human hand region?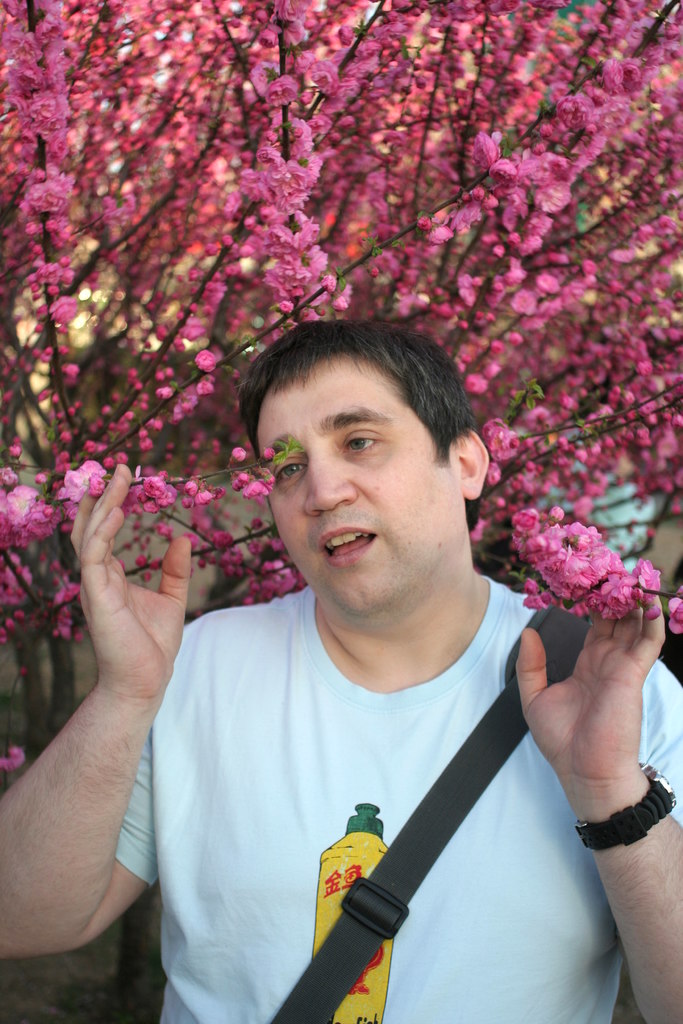
516,575,664,781
